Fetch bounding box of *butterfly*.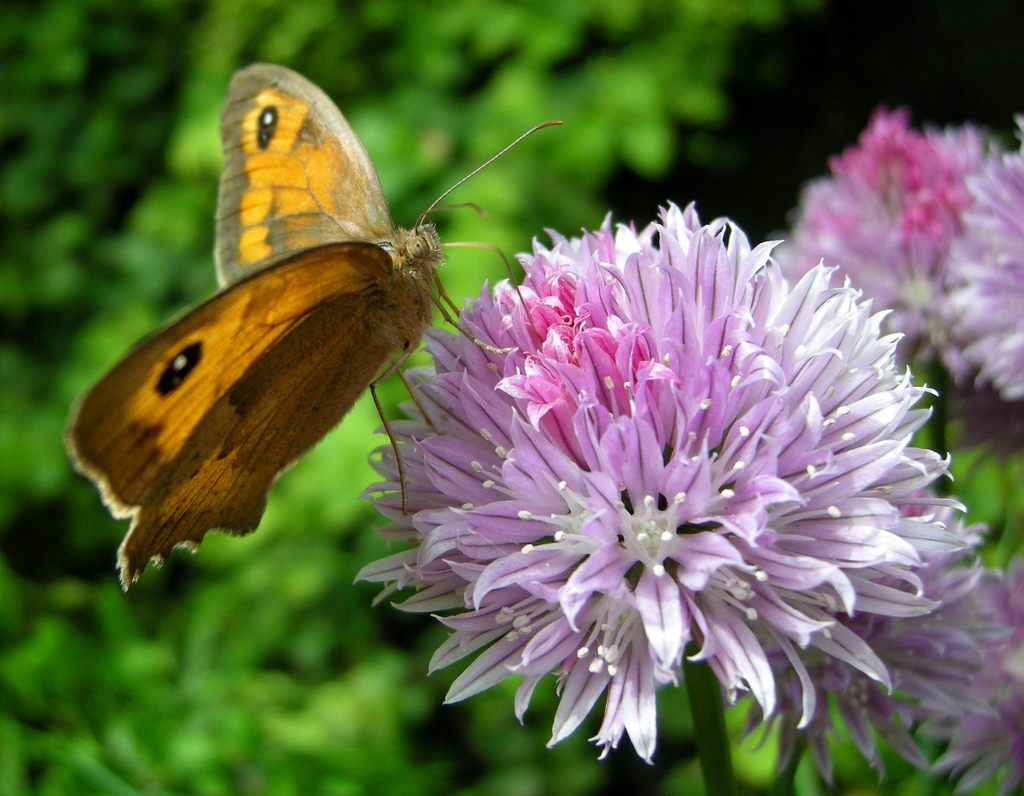
Bbox: Rect(74, 58, 568, 601).
